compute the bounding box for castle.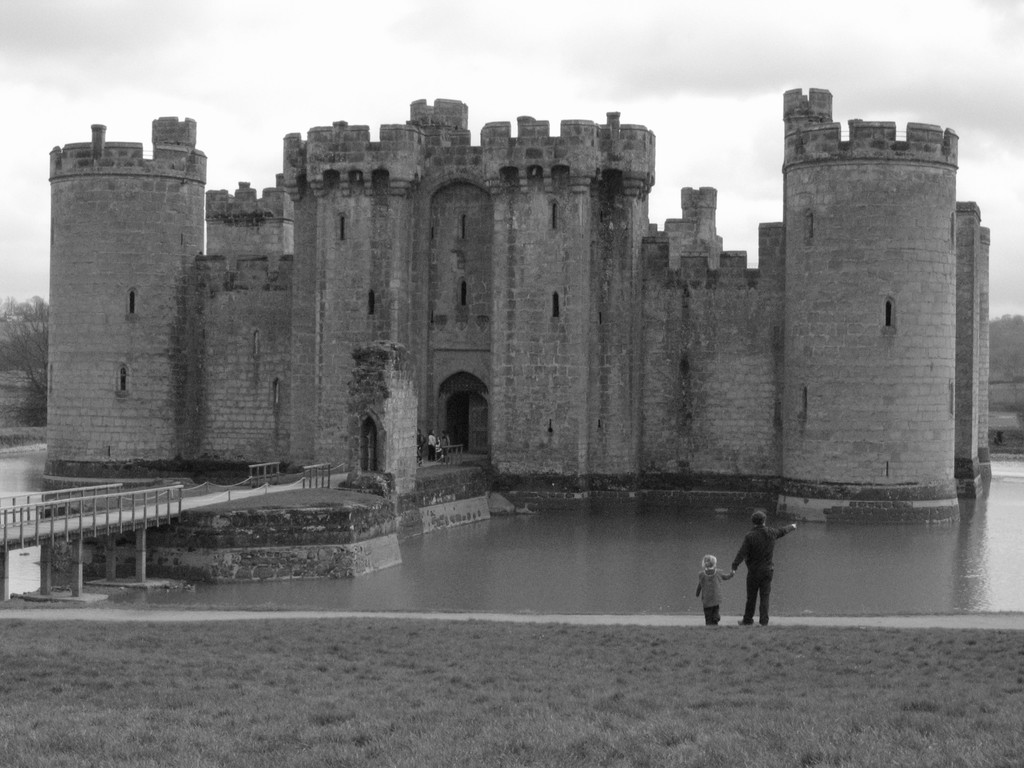
BBox(42, 84, 993, 519).
